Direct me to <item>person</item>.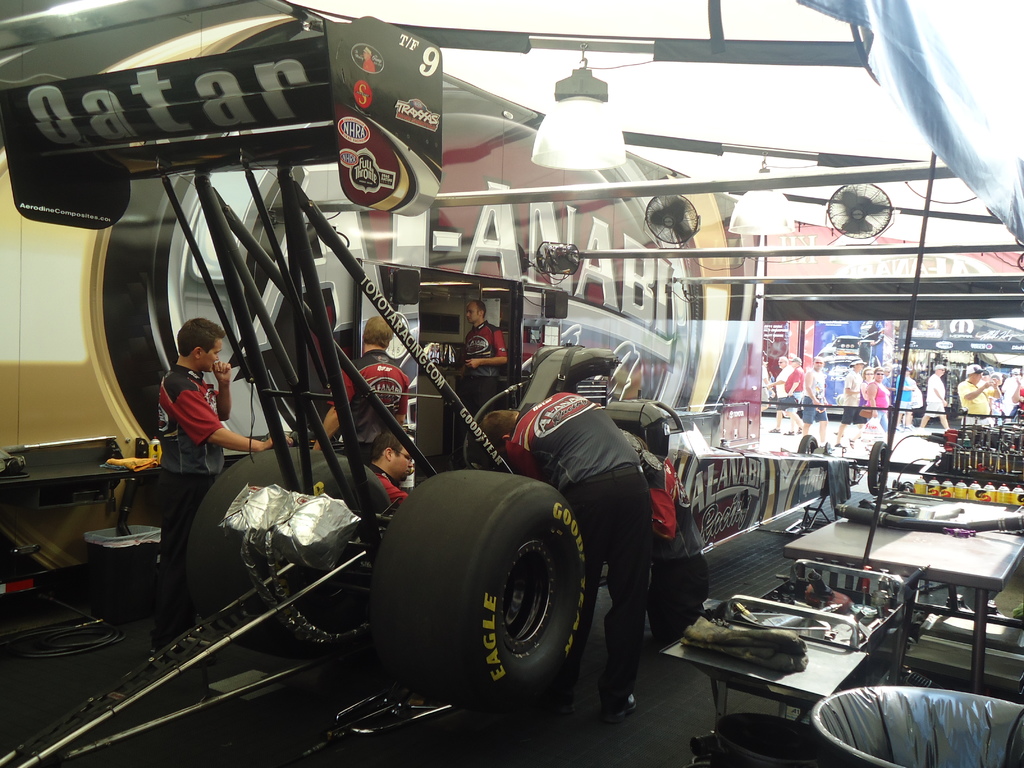
Direction: 808:346:831:431.
